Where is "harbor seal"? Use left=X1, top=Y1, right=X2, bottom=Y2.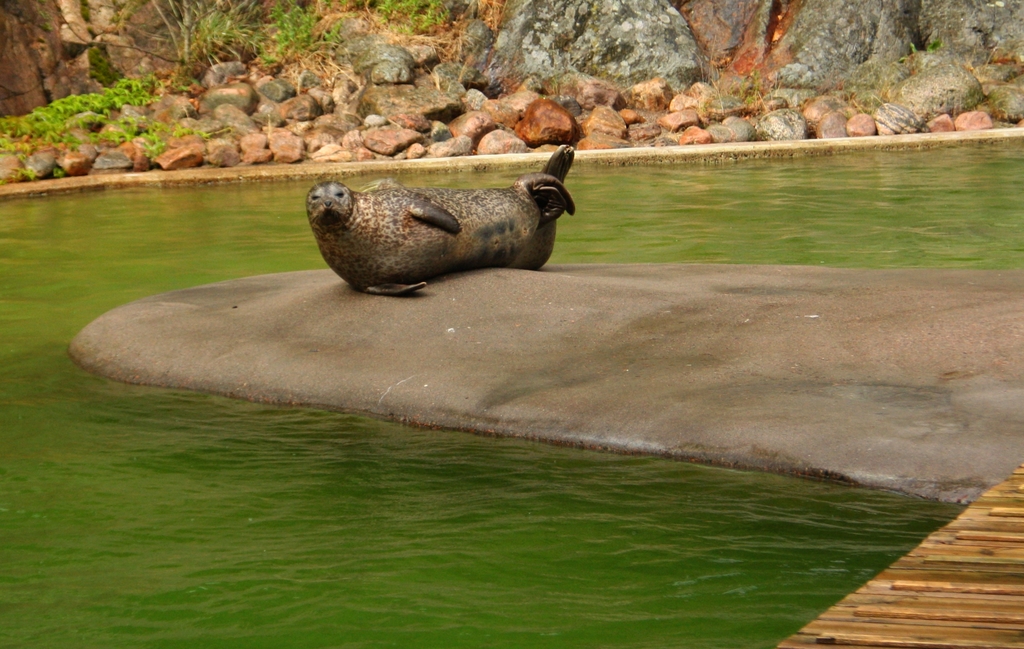
left=292, top=160, right=582, bottom=285.
